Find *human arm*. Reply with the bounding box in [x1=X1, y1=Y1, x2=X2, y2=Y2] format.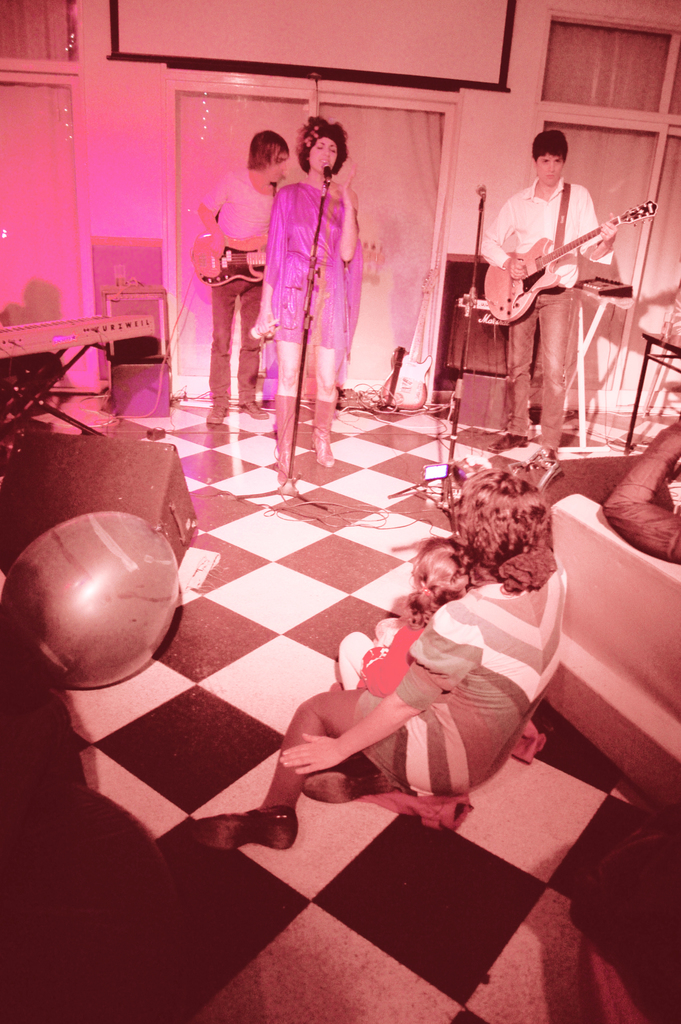
[x1=600, y1=416, x2=680, y2=575].
